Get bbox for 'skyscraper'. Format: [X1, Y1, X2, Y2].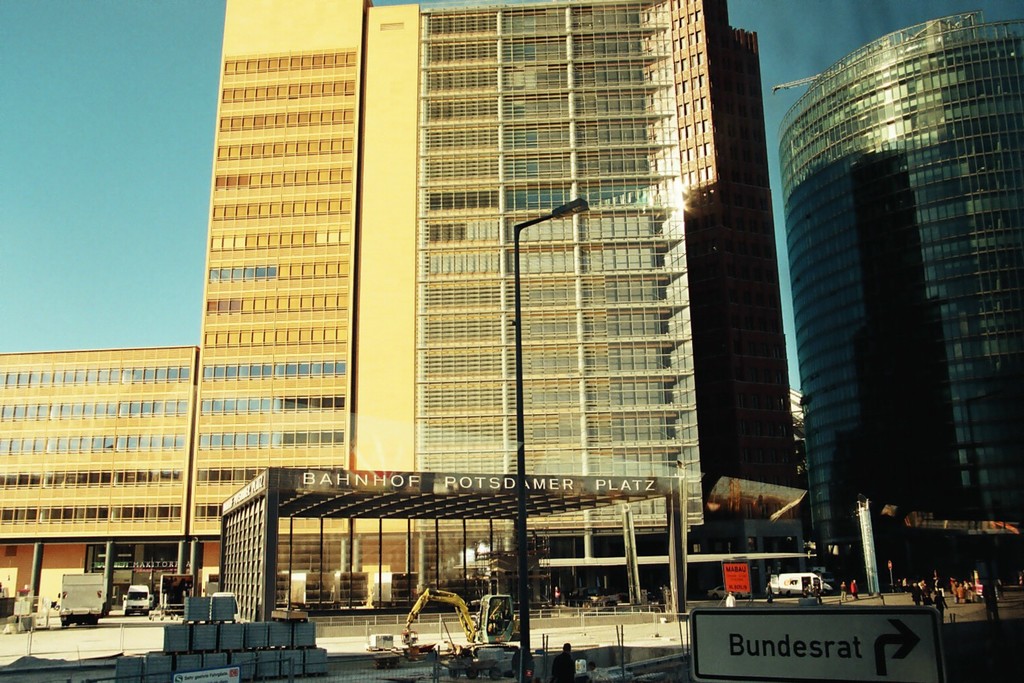
[759, 5, 1006, 568].
